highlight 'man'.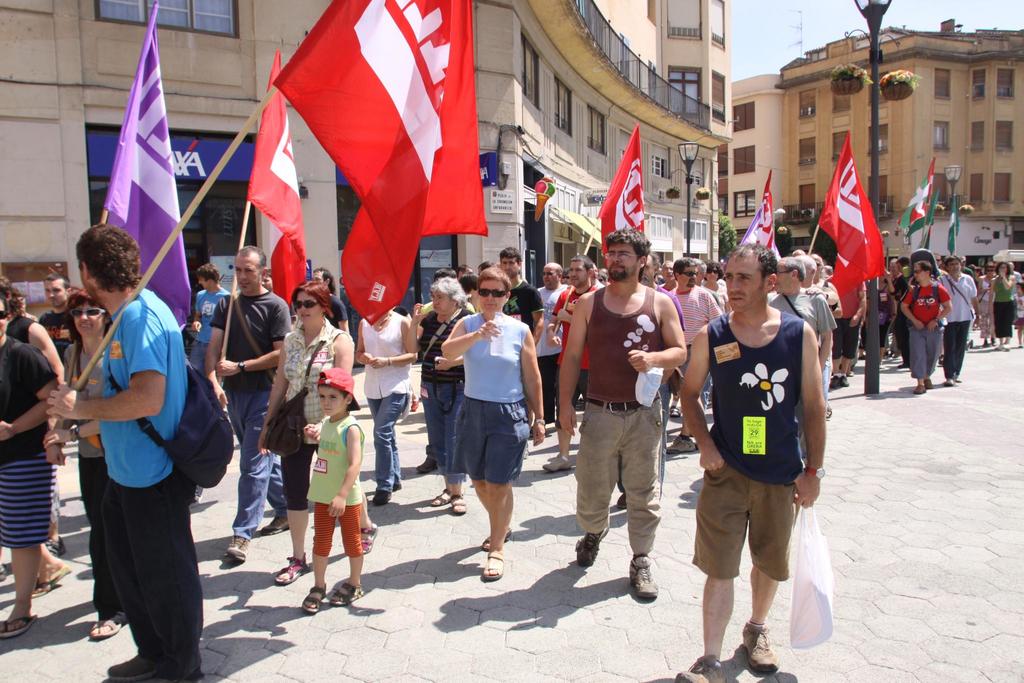
Highlighted region: <bbox>43, 223, 204, 682</bbox>.
